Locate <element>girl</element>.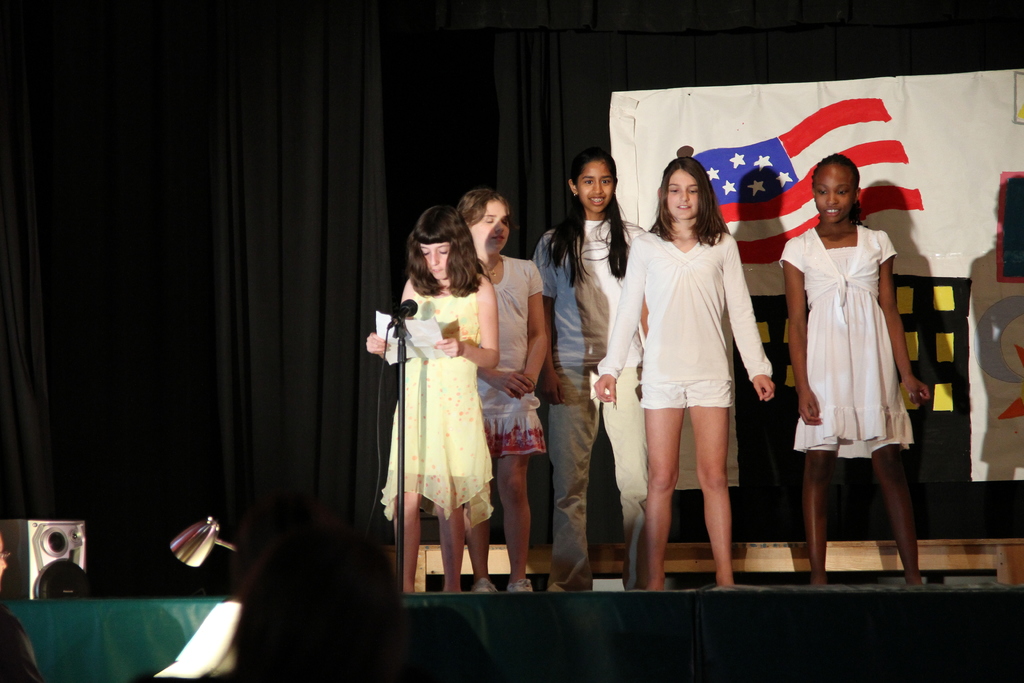
Bounding box: select_region(364, 206, 499, 594).
